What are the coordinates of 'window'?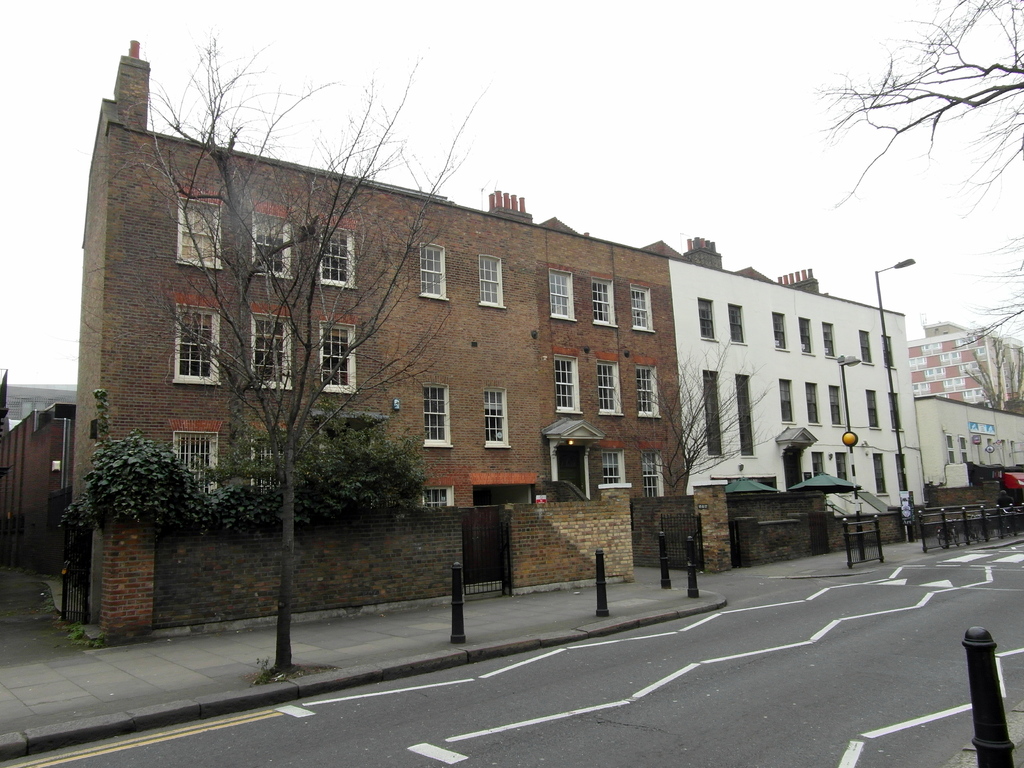
x1=253, y1=301, x2=292, y2=387.
